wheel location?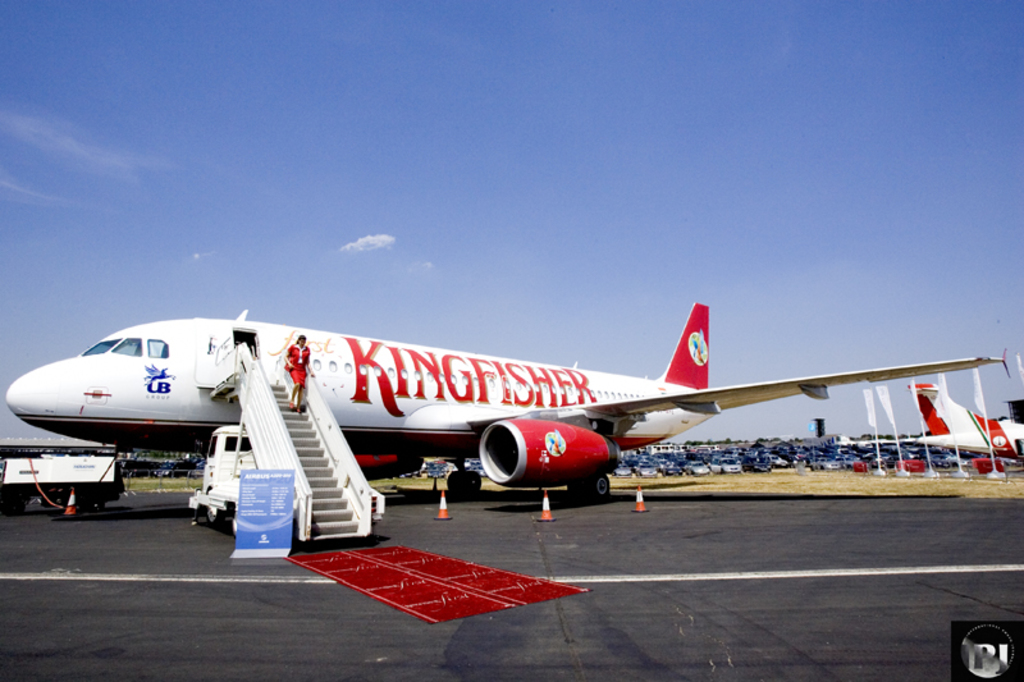
[449, 470, 467, 502]
